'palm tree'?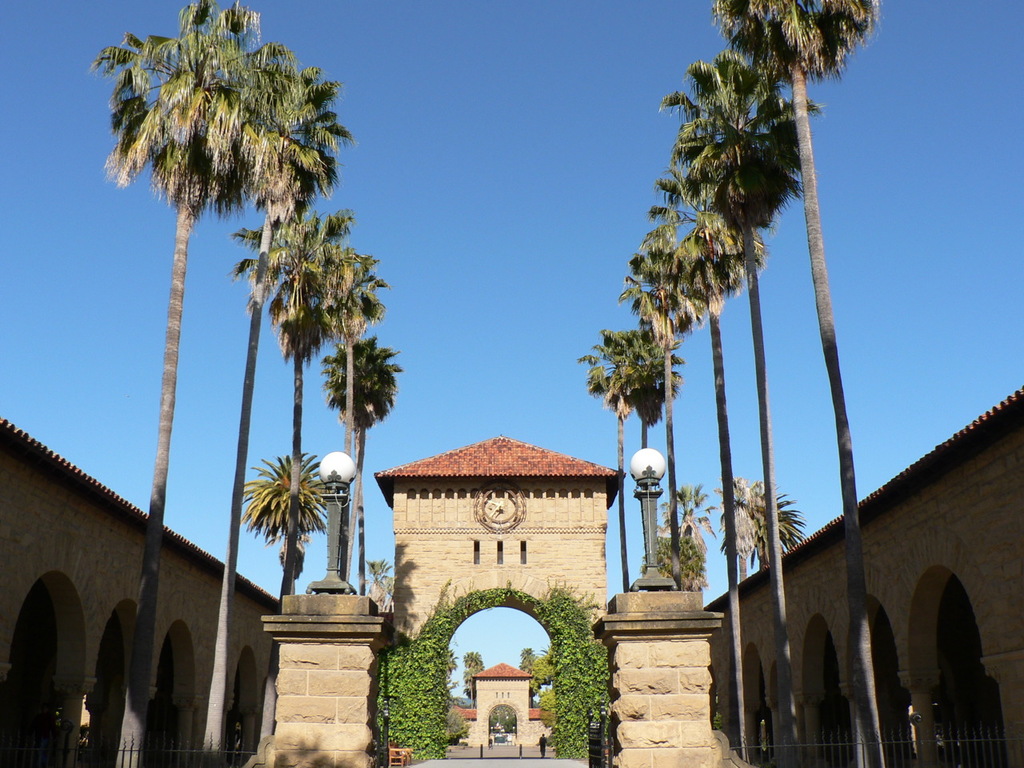
region(308, 338, 384, 594)
